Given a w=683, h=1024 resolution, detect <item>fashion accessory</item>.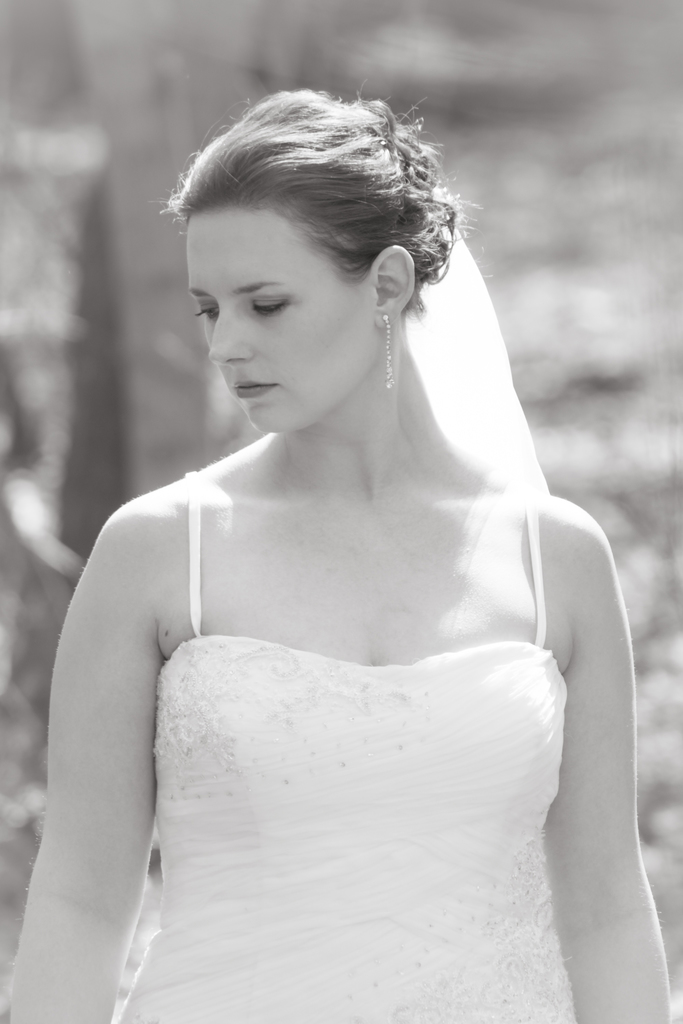
rect(383, 309, 403, 390).
